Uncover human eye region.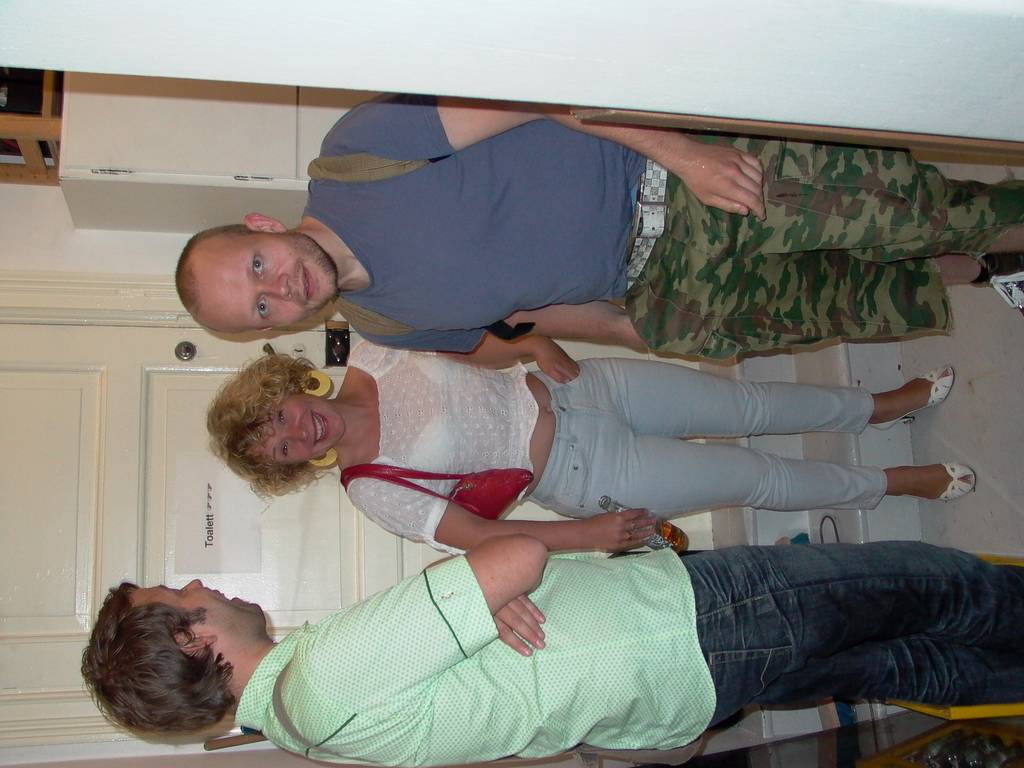
Uncovered: {"left": 250, "top": 249, "right": 268, "bottom": 281}.
